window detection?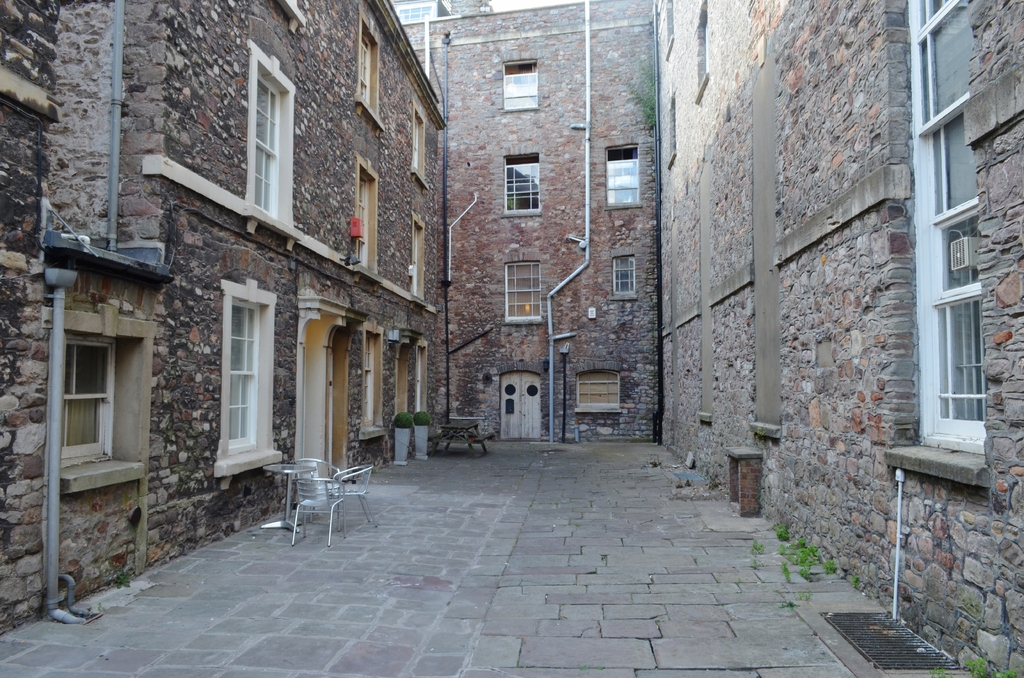
bbox(63, 337, 110, 459)
